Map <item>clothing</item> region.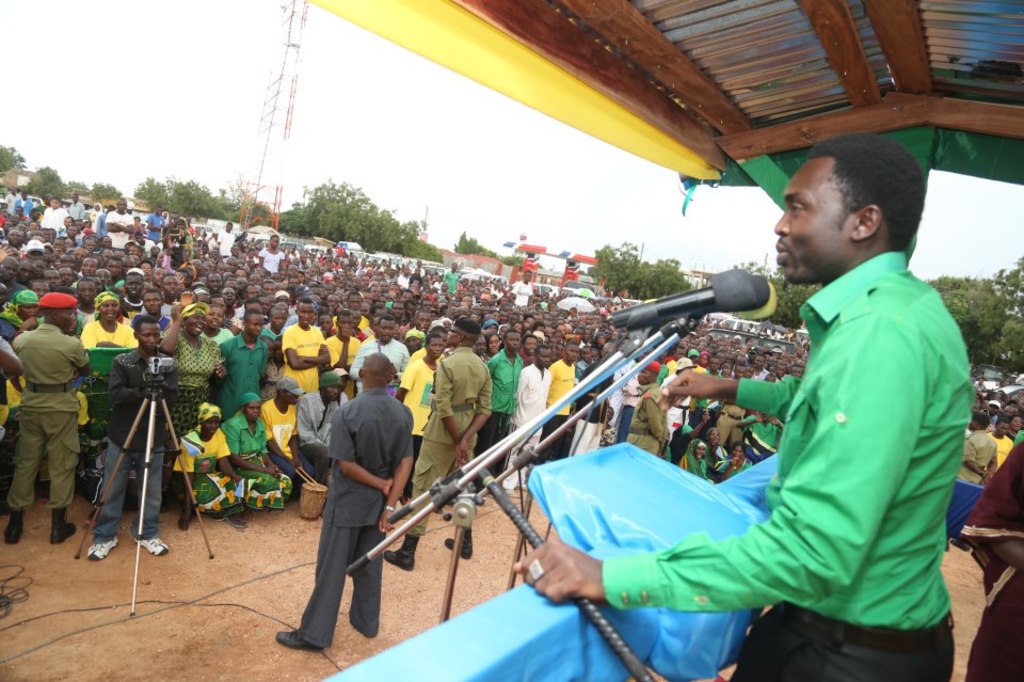
Mapped to [left=659, top=372, right=695, bottom=443].
